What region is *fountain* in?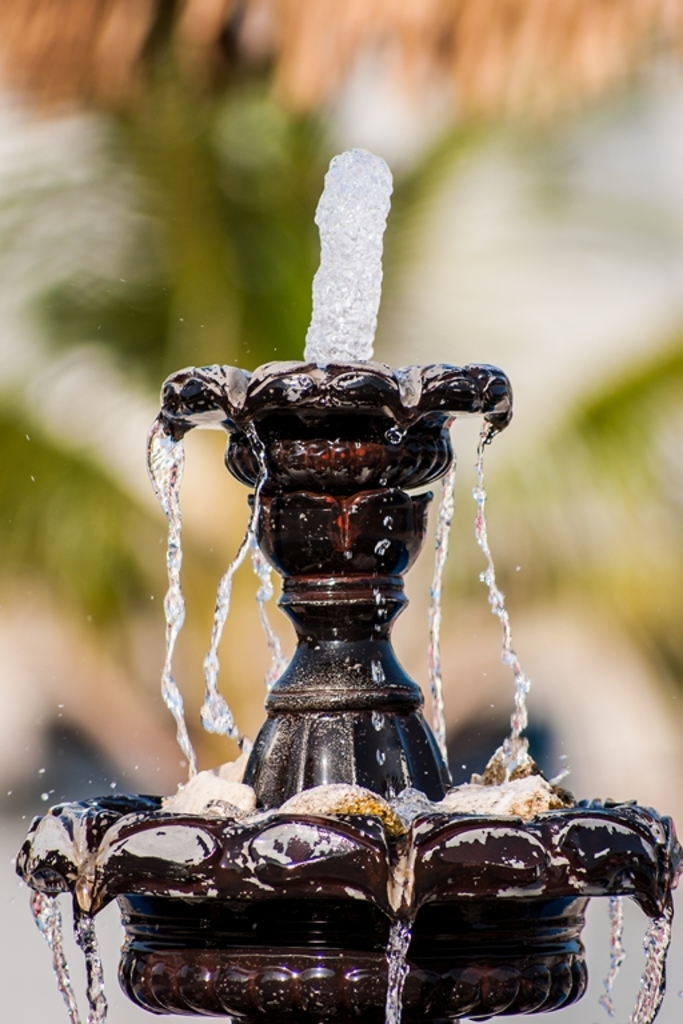
bbox(40, 137, 631, 1023).
